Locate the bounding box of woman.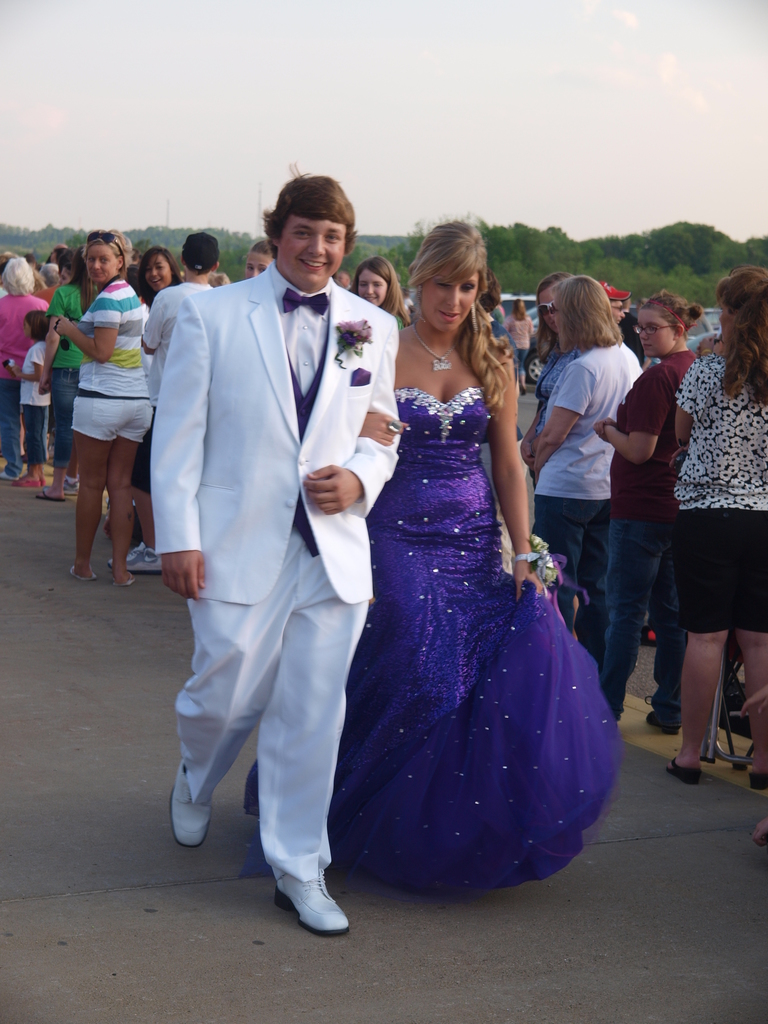
Bounding box: (x1=140, y1=250, x2=182, y2=312).
